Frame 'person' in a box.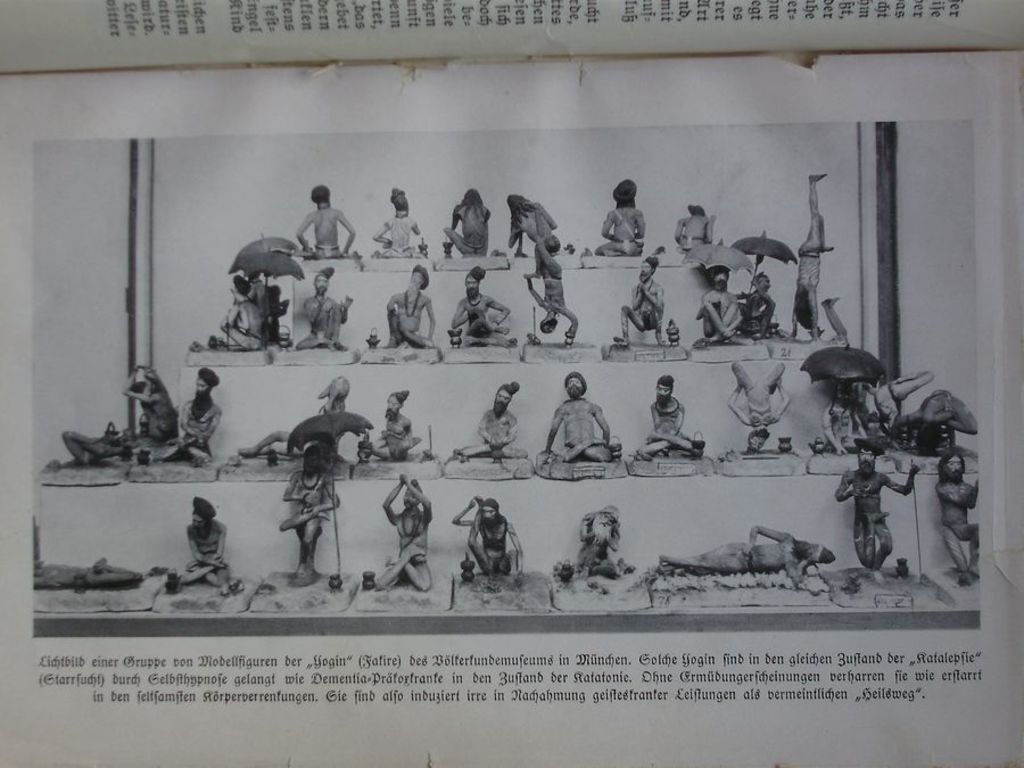
region(372, 187, 421, 258).
